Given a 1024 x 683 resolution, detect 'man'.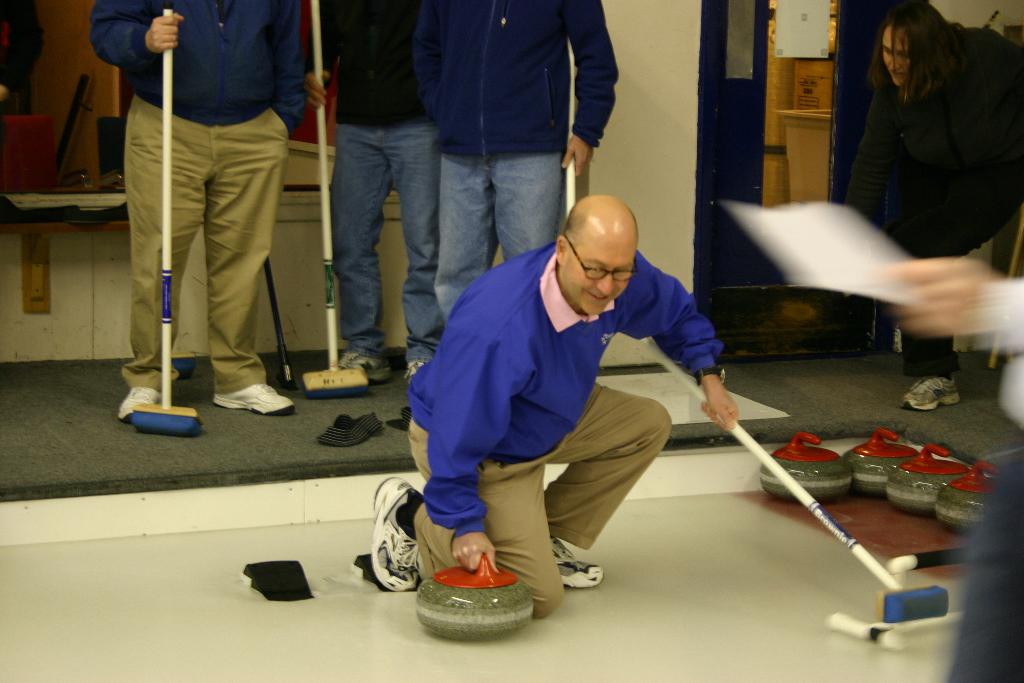
locate(300, 0, 447, 378).
